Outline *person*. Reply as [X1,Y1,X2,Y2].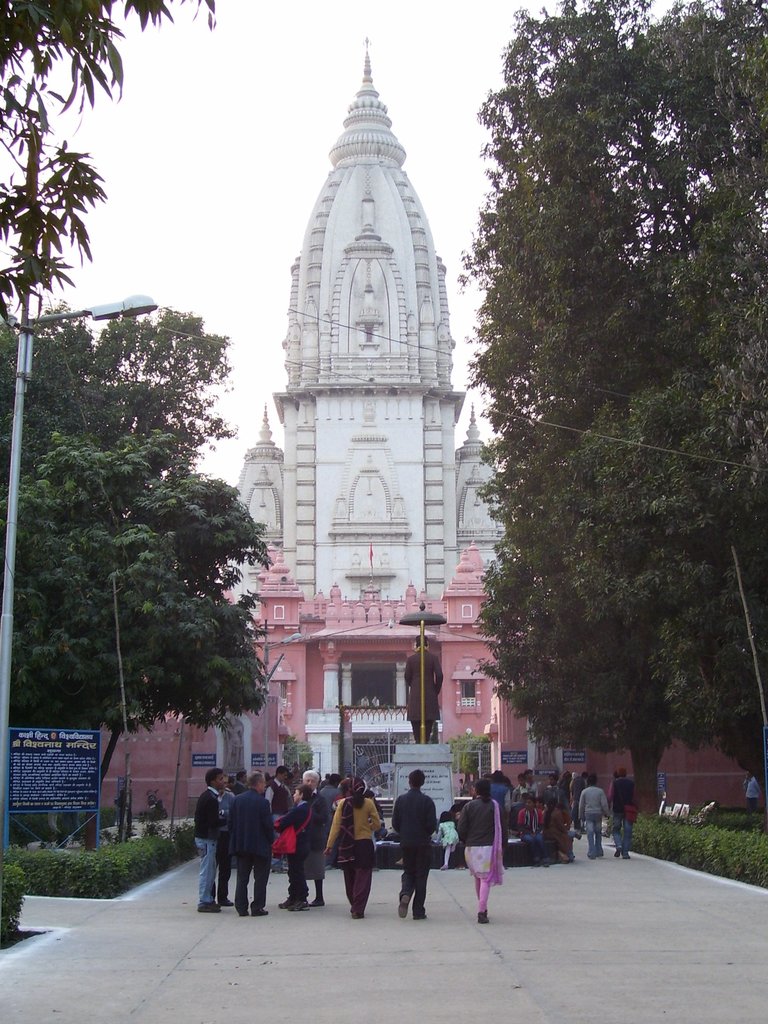
[369,697,383,708].
